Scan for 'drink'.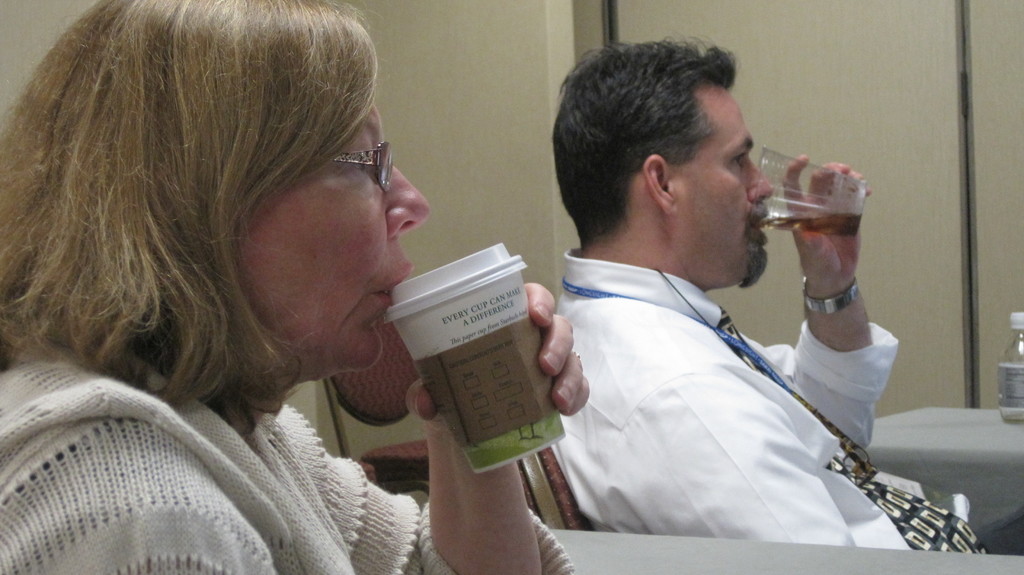
Scan result: left=1001, top=409, right=1023, bottom=423.
